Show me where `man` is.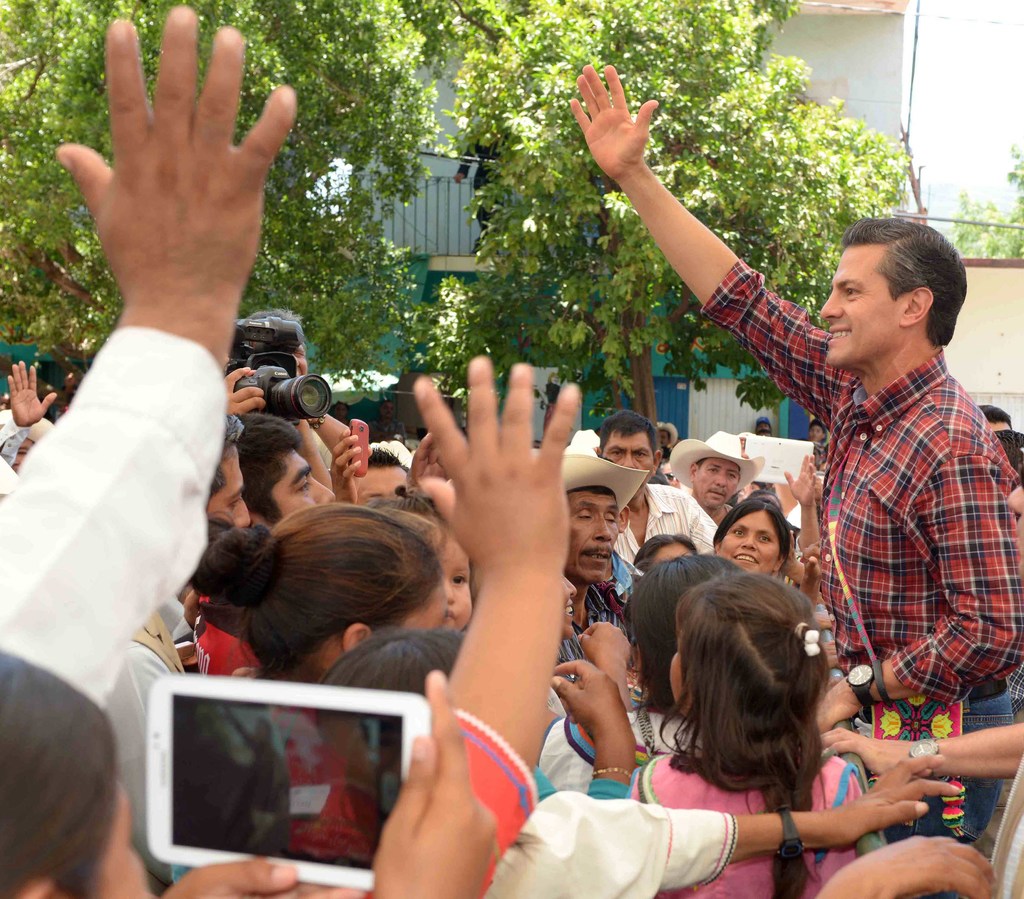
`man` is at l=568, t=67, r=1023, b=898.
